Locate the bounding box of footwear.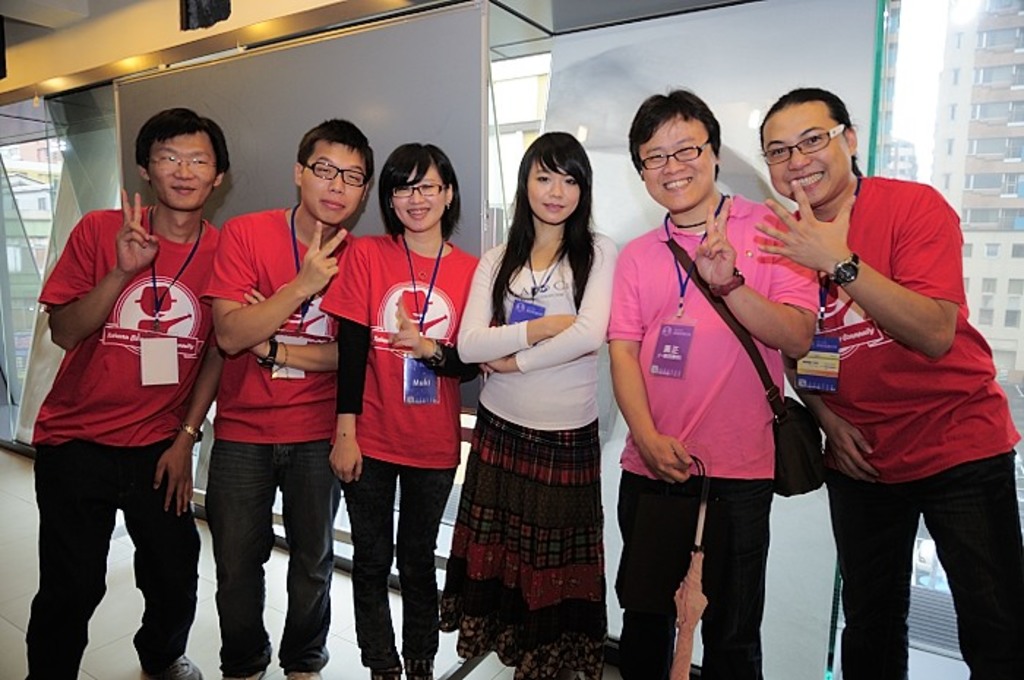
Bounding box: rect(139, 655, 199, 679).
